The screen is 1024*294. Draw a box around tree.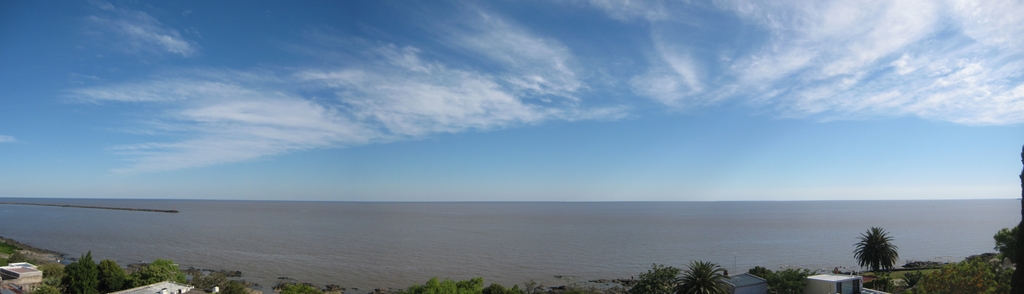
[134, 256, 186, 286].
